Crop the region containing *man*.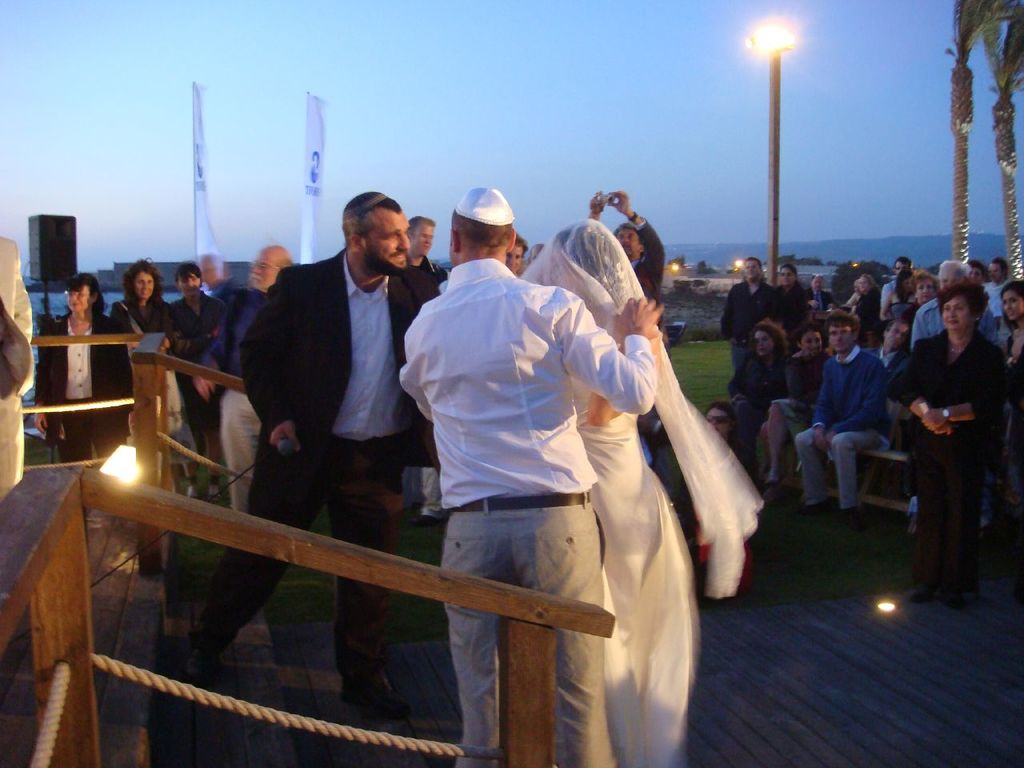
Crop region: select_region(715, 262, 786, 379).
